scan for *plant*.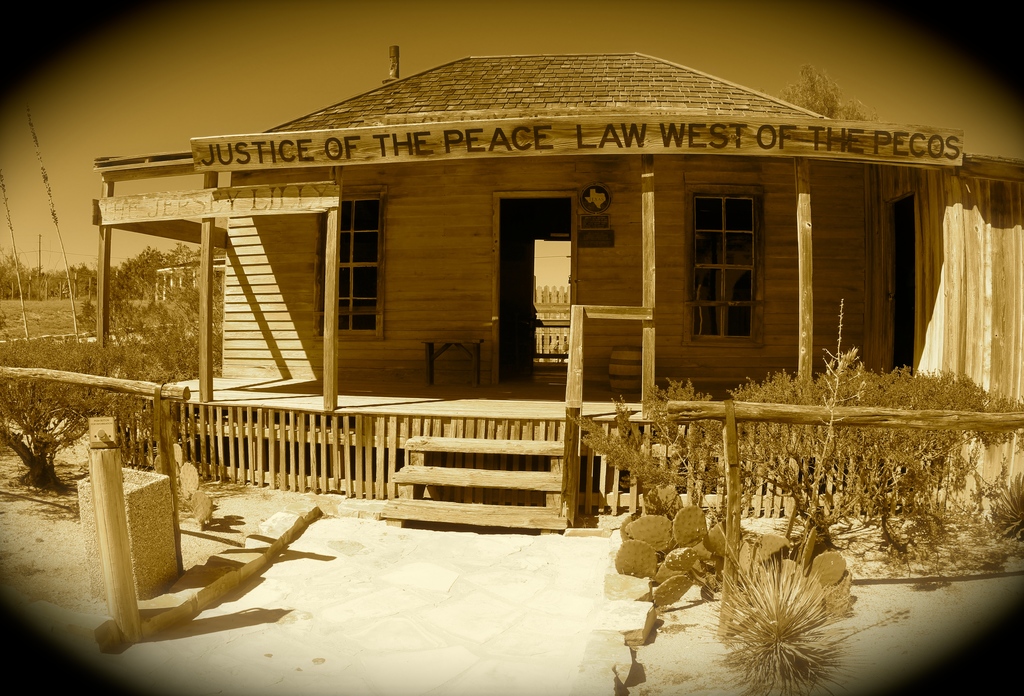
Scan result: [0,369,118,515].
